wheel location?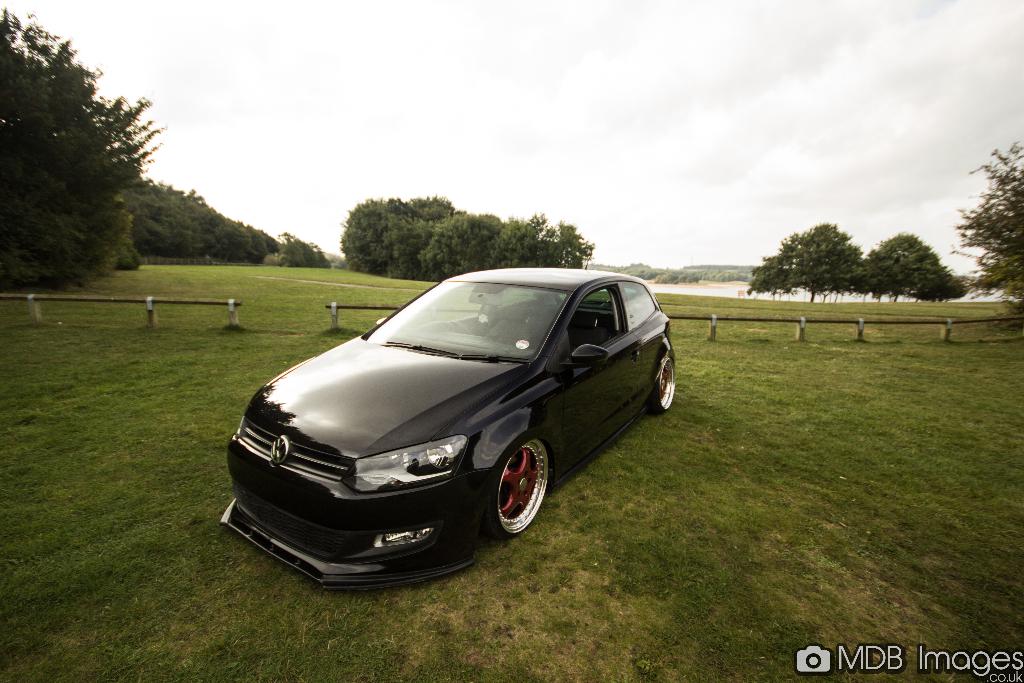
(x1=650, y1=344, x2=680, y2=411)
